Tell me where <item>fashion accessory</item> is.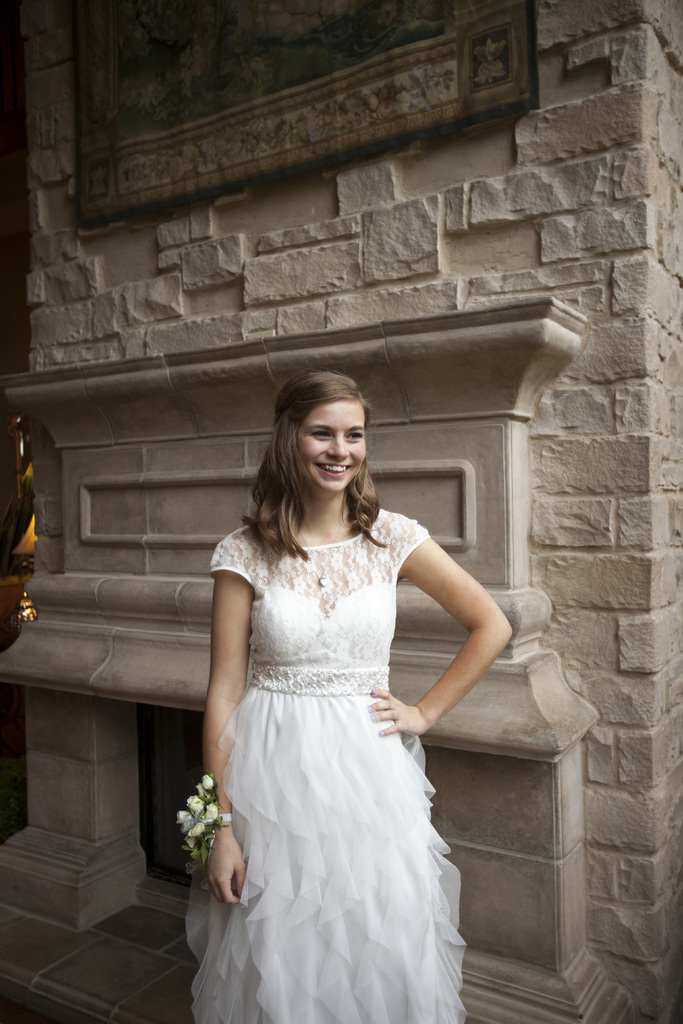
<item>fashion accessory</item> is at 371, 716, 374, 719.
